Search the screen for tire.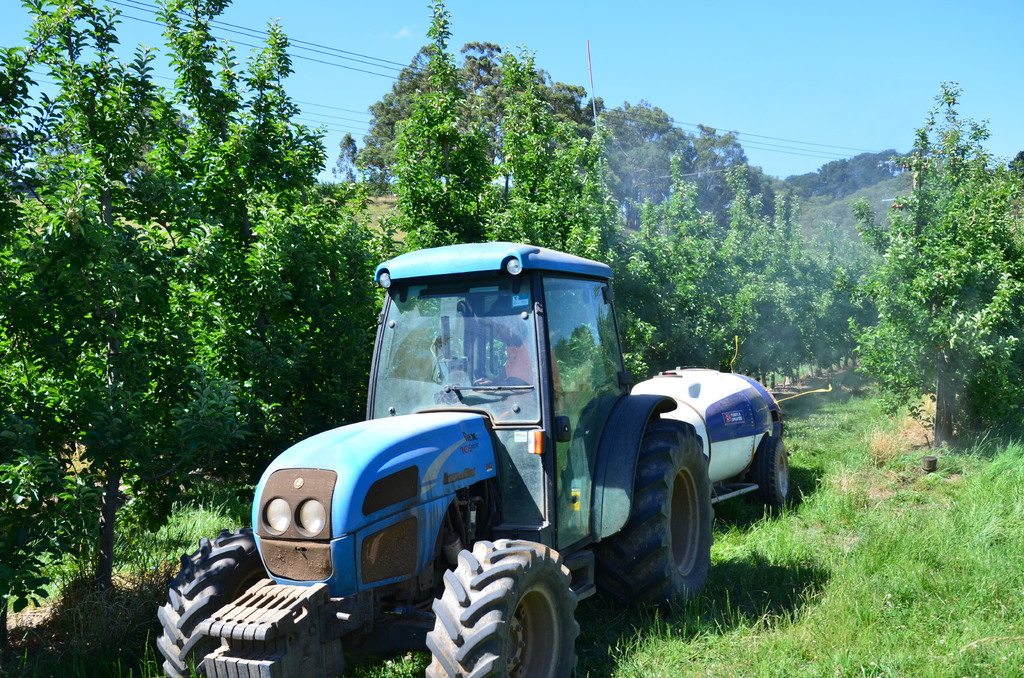
Found at 757,433,788,515.
